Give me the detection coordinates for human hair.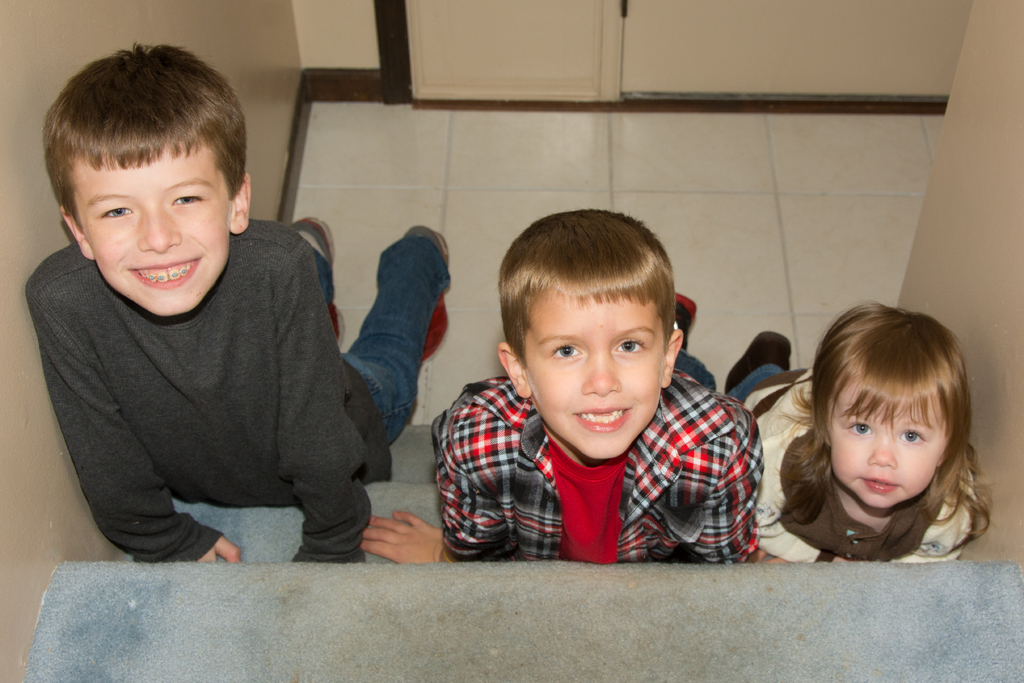
[x1=42, y1=38, x2=247, y2=238].
